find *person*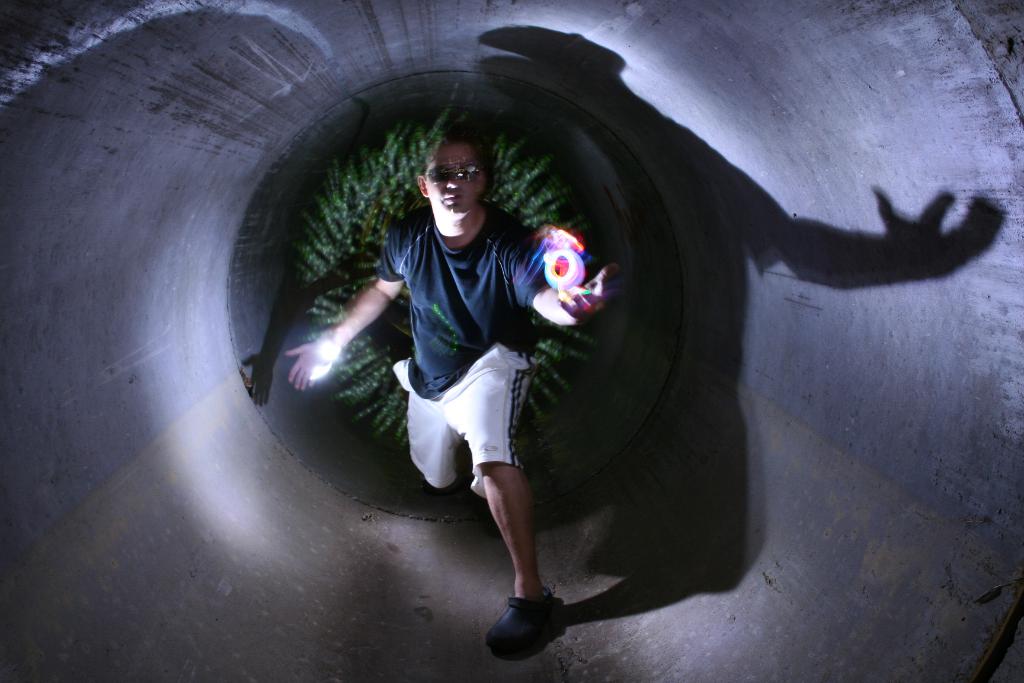
[344, 103, 623, 634]
